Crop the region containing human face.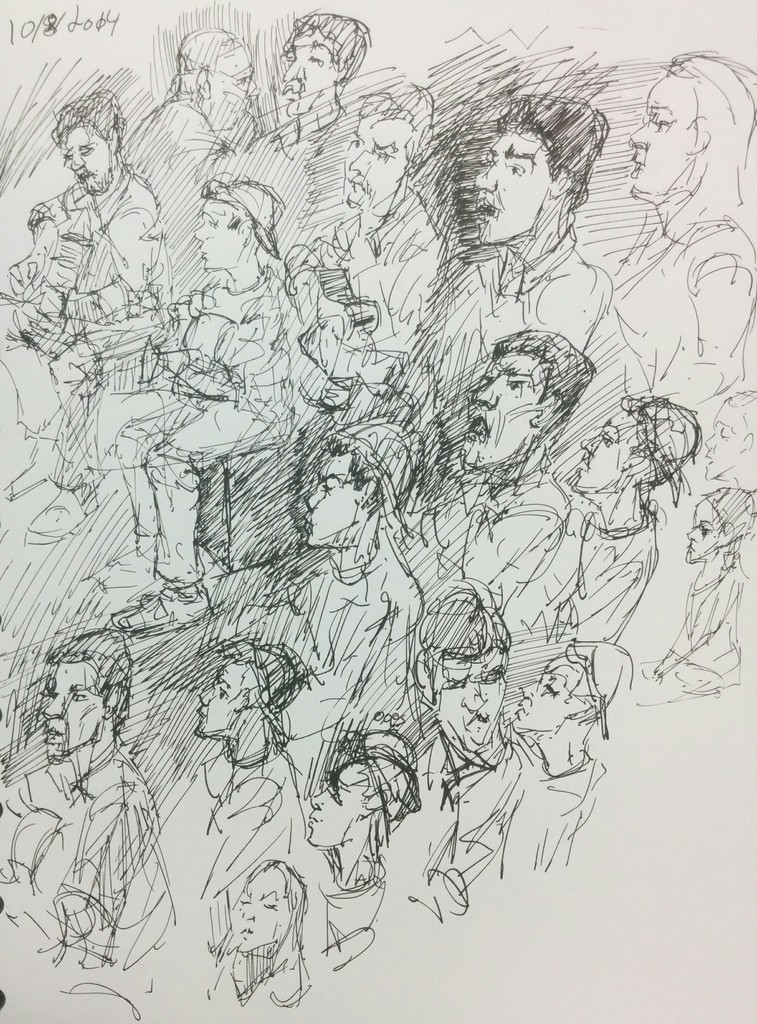
Crop region: [58,127,113,196].
